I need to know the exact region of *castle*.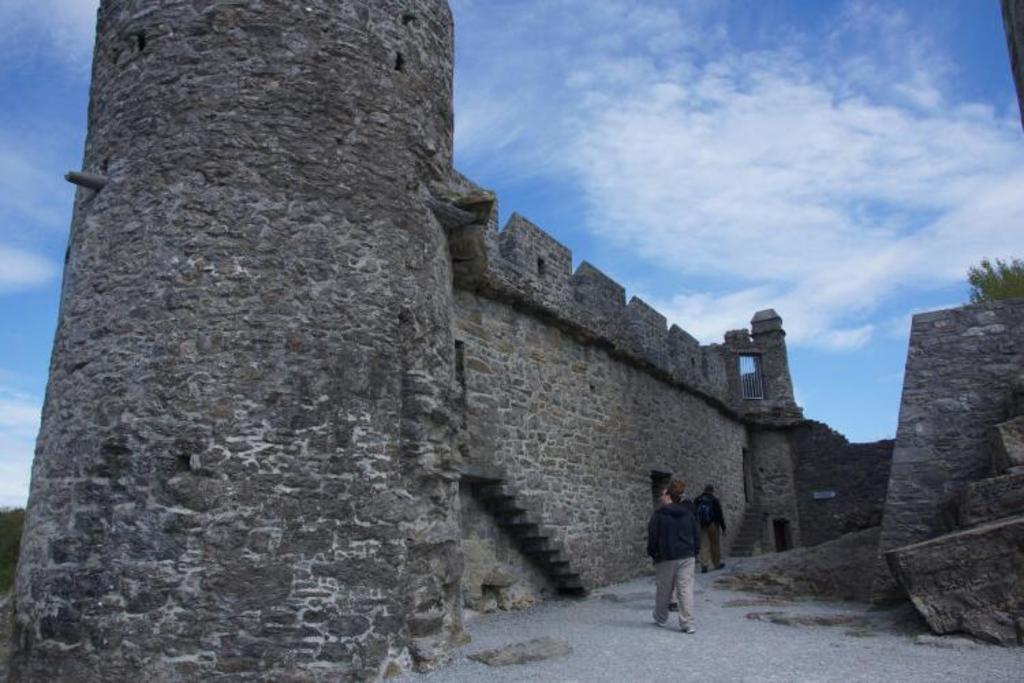
Region: box(14, 0, 1023, 682).
